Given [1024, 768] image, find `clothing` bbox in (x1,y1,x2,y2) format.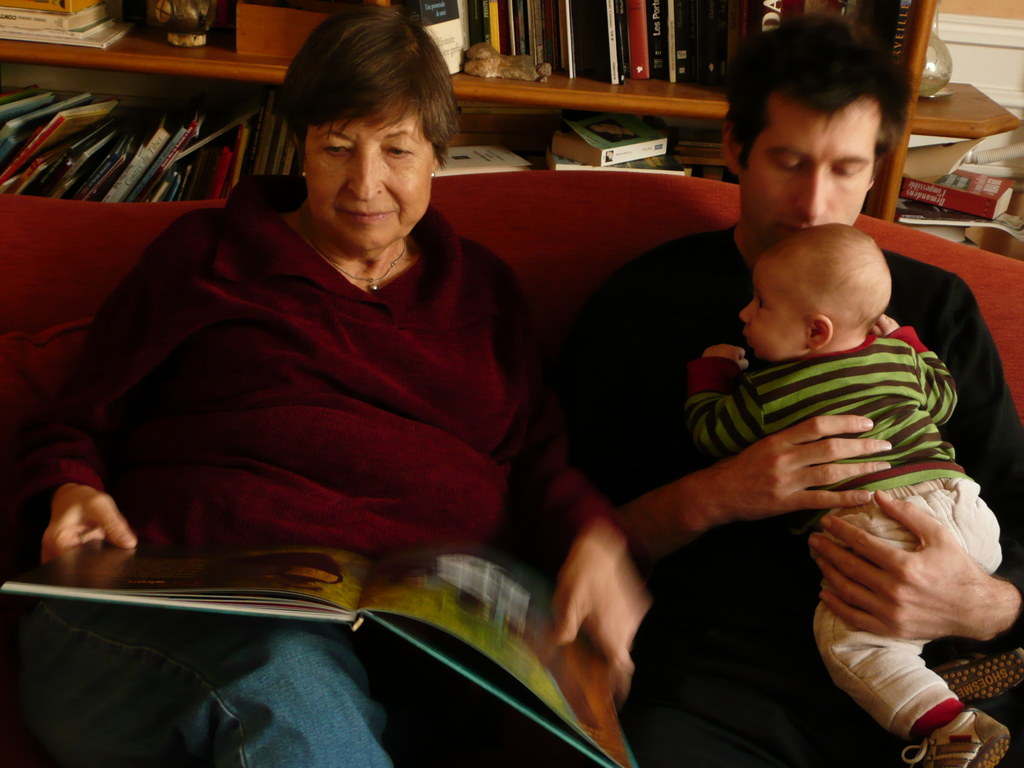
(578,207,1023,767).
